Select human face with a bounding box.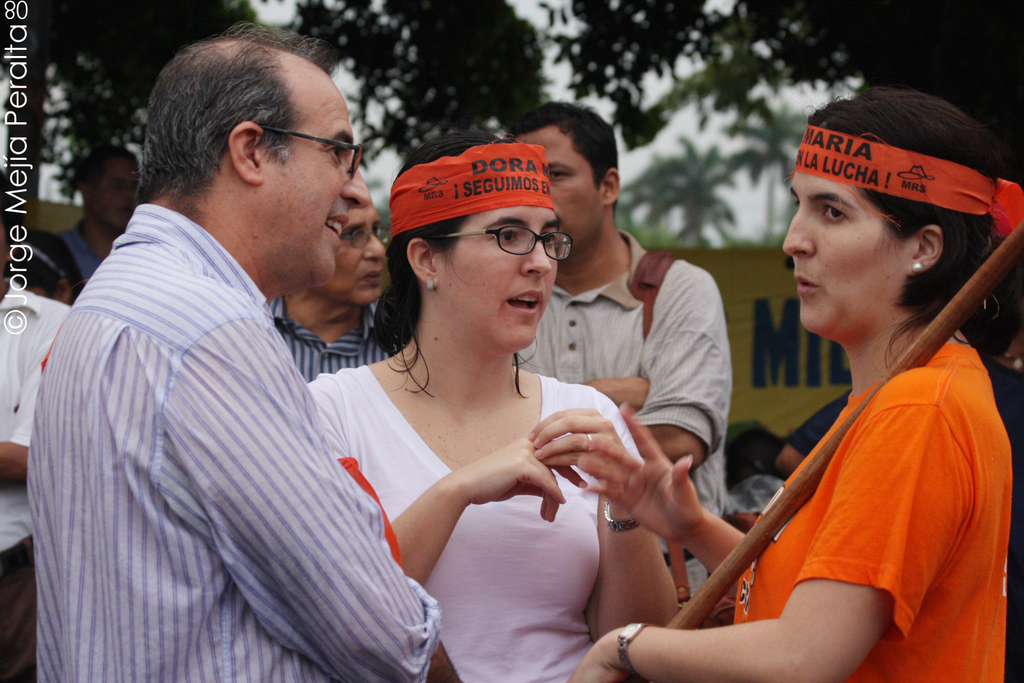
bbox(263, 70, 373, 280).
